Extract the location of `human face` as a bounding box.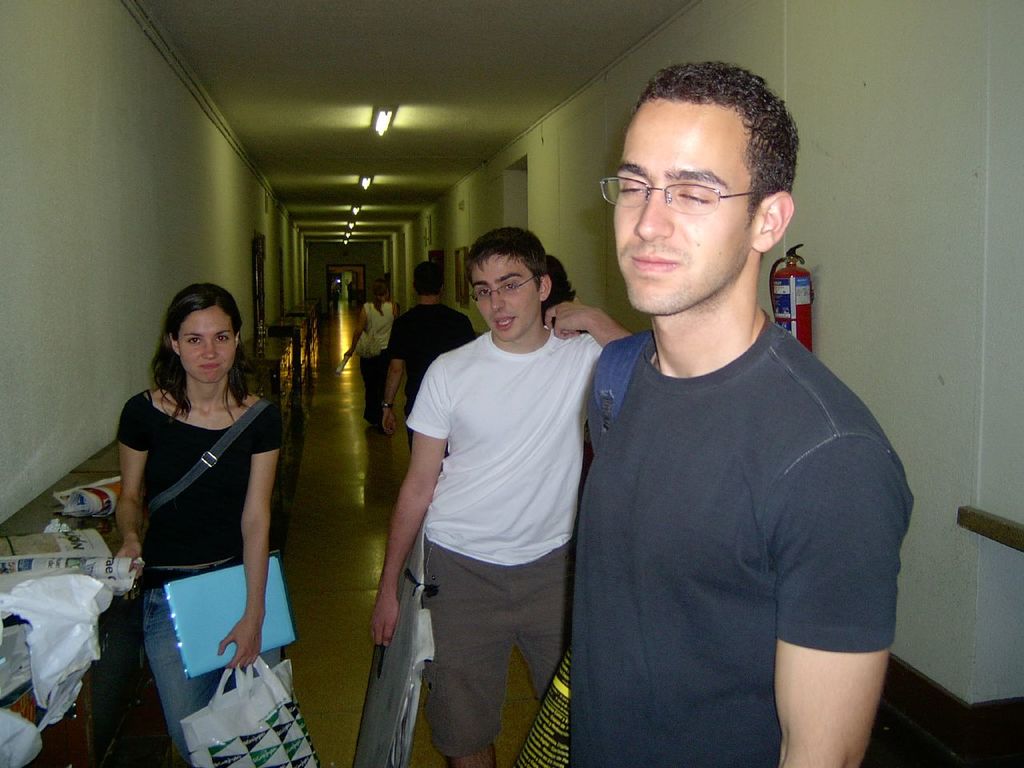
[610, 92, 752, 314].
